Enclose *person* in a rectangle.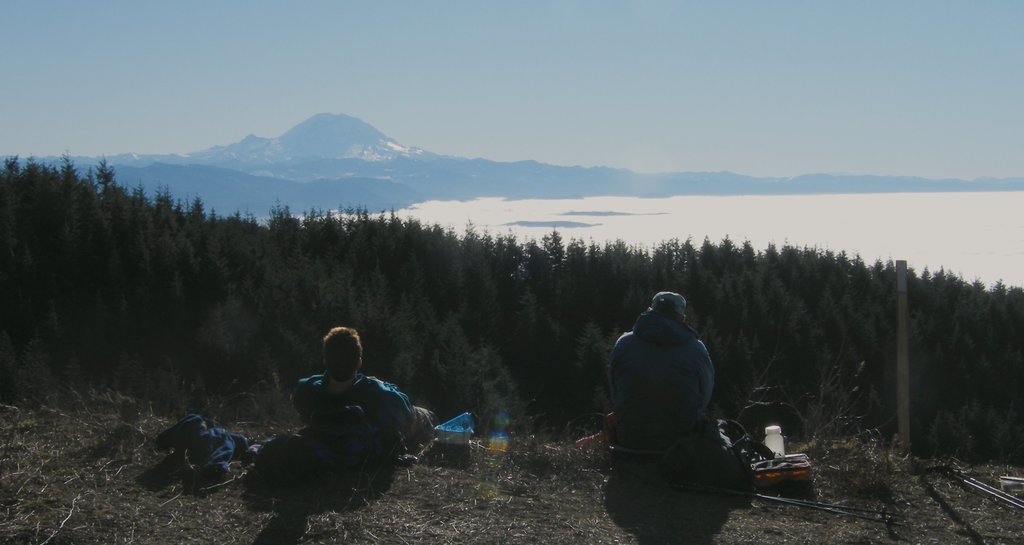
box=[605, 292, 715, 470].
